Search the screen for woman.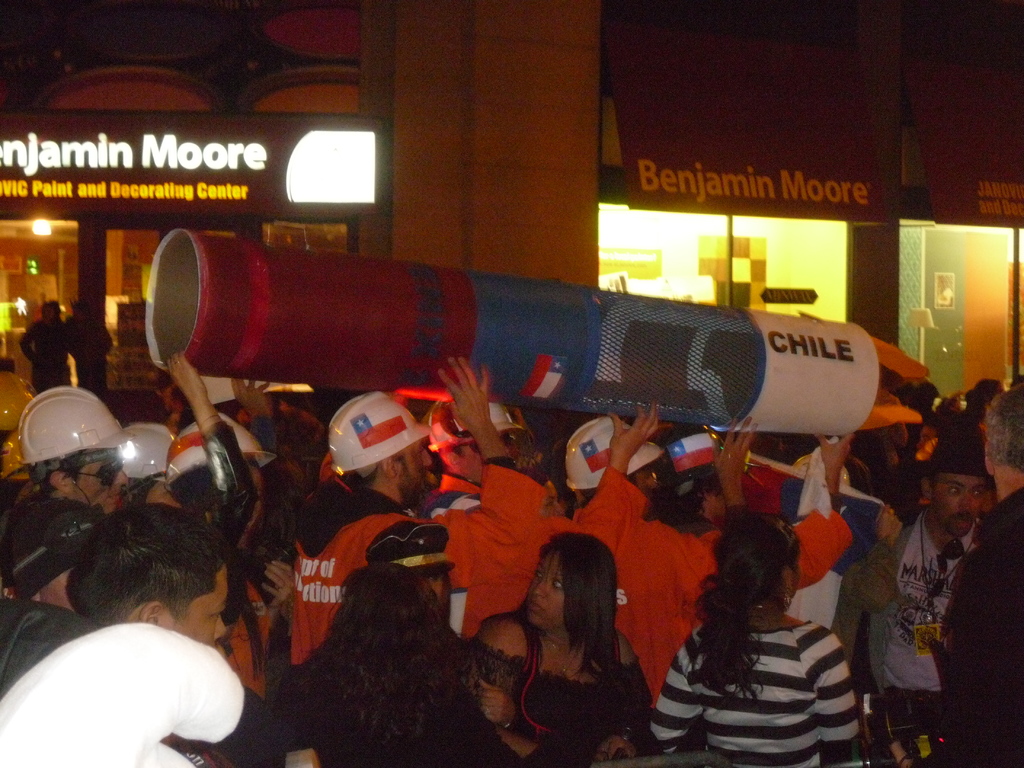
Found at box=[640, 479, 876, 748].
